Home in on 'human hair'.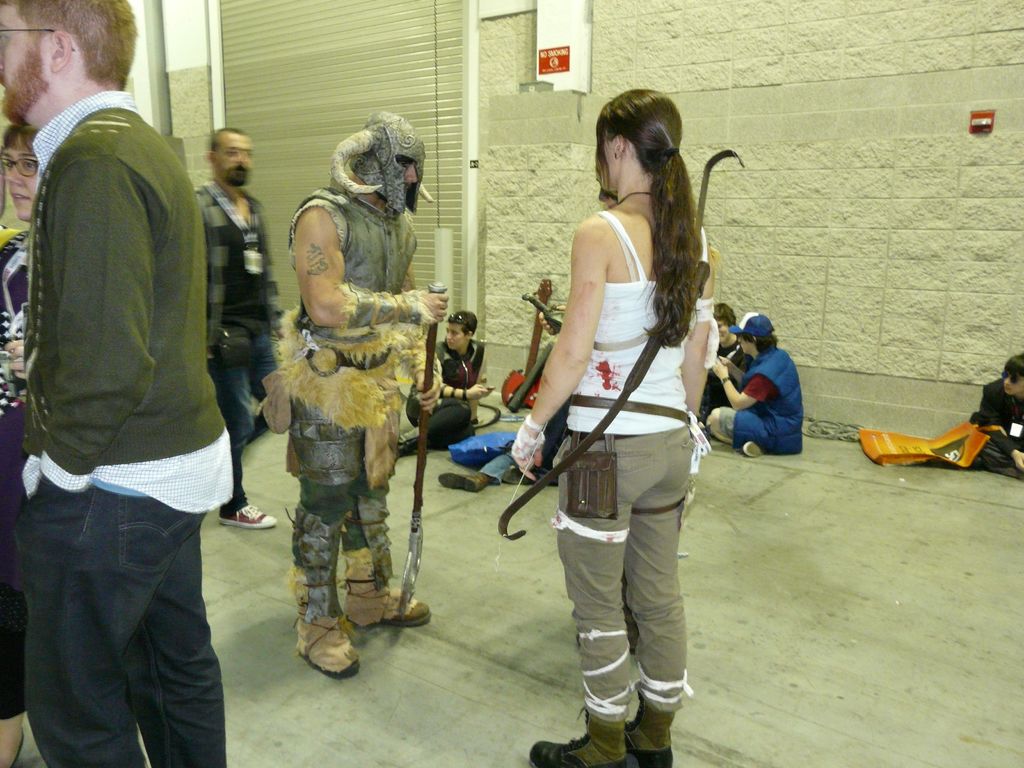
Homed in at <box>586,92,708,316</box>.
